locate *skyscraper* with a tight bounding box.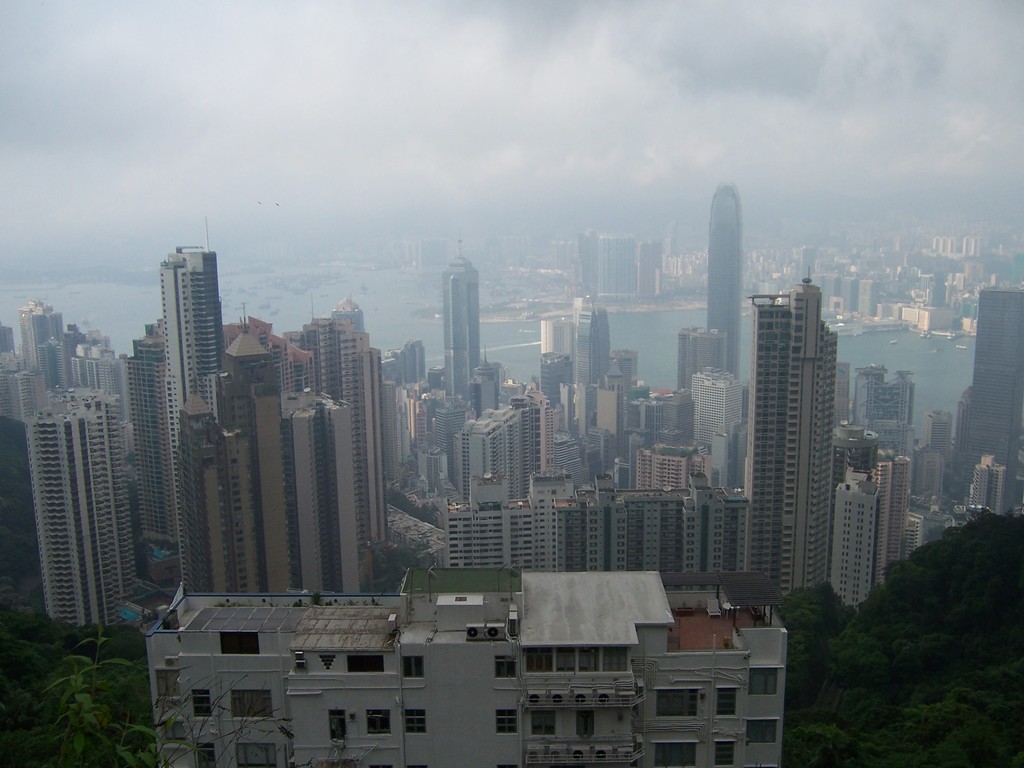
[131, 314, 171, 551].
